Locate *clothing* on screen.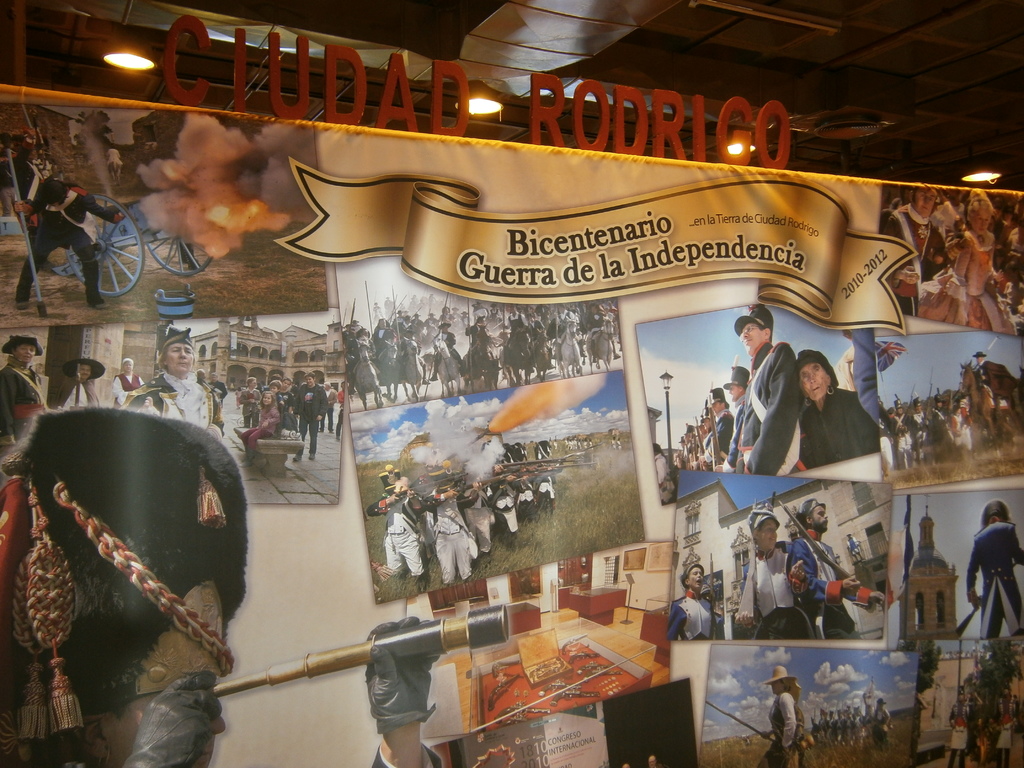
On screen at <region>868, 703, 891, 749</region>.
